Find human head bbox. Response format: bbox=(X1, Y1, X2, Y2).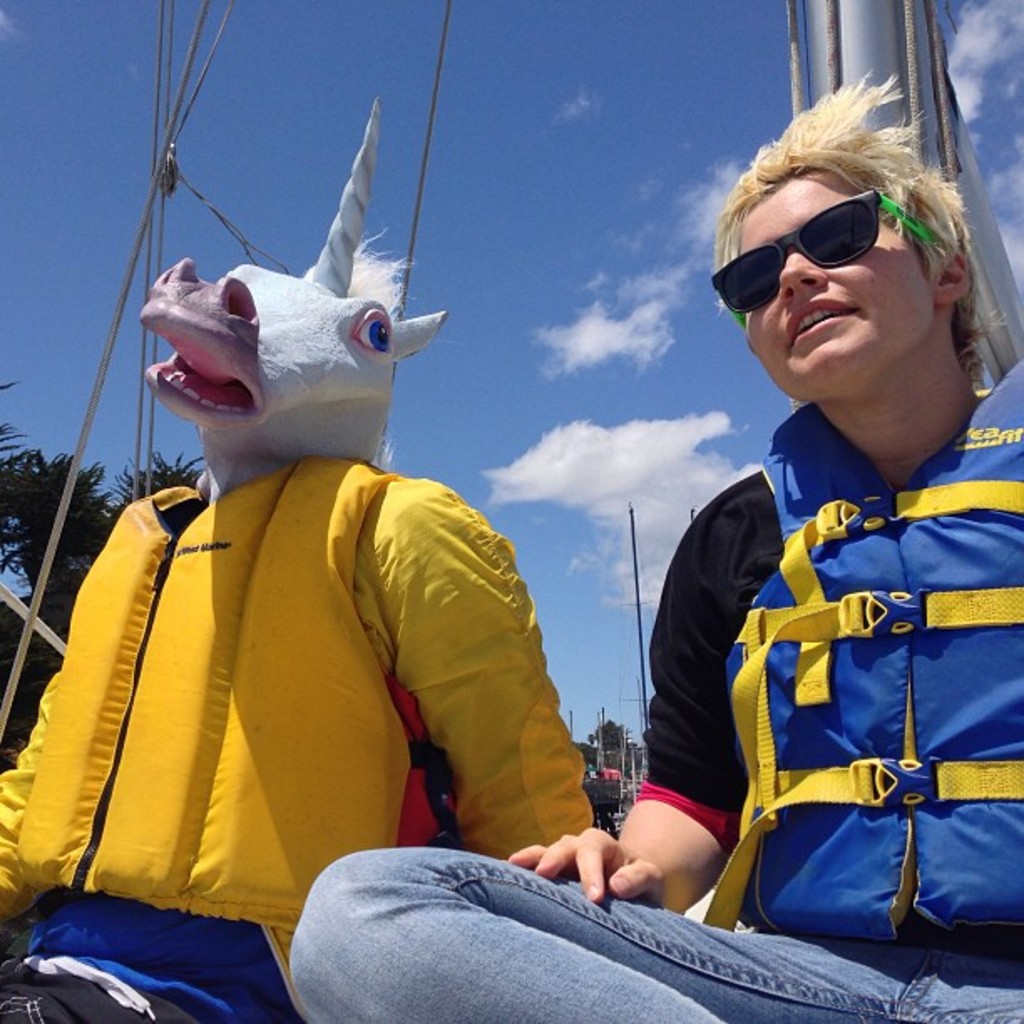
bbox=(704, 105, 997, 442).
